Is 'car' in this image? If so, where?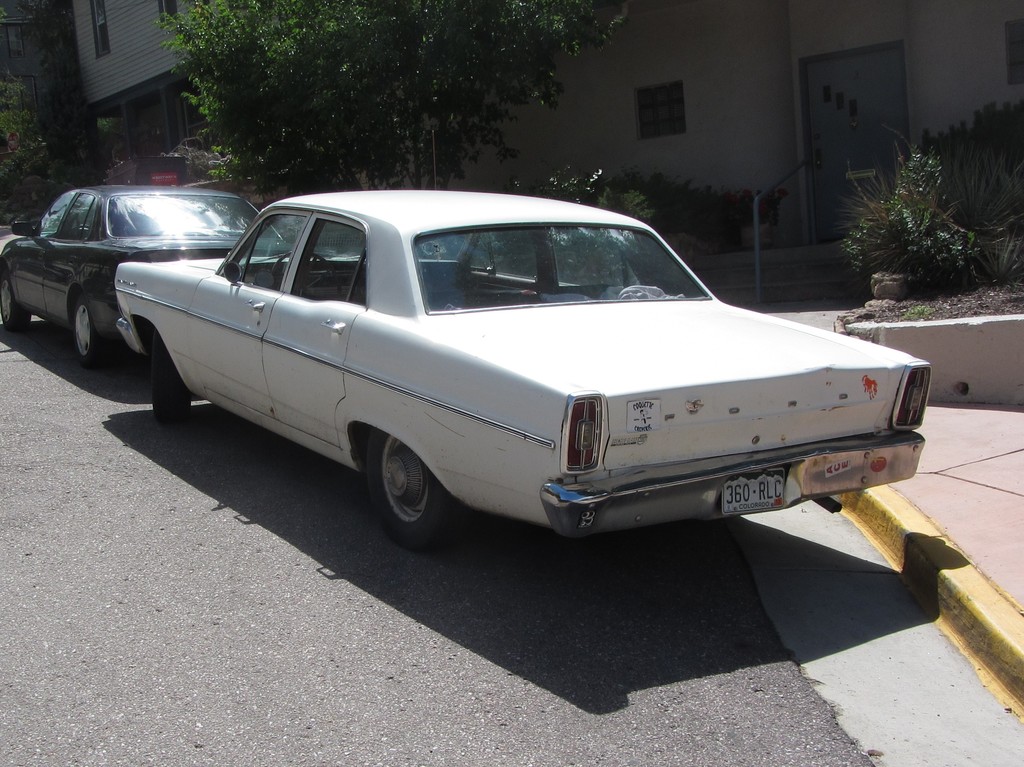
Yes, at locate(0, 174, 338, 375).
